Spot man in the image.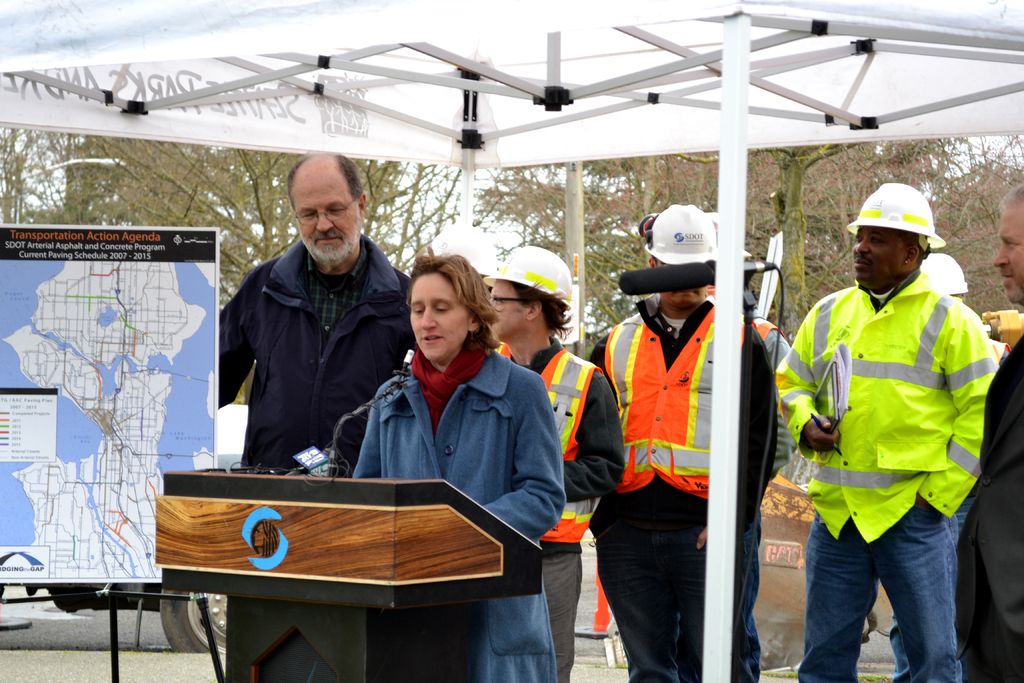
man found at locate(771, 178, 1002, 682).
